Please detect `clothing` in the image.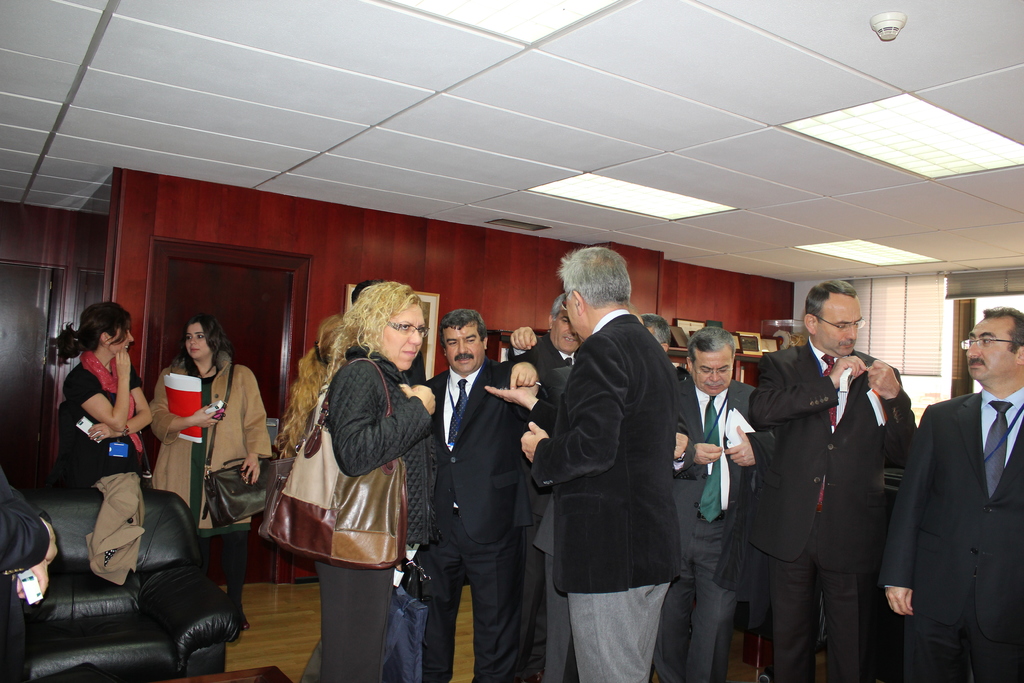
rect(531, 312, 682, 682).
